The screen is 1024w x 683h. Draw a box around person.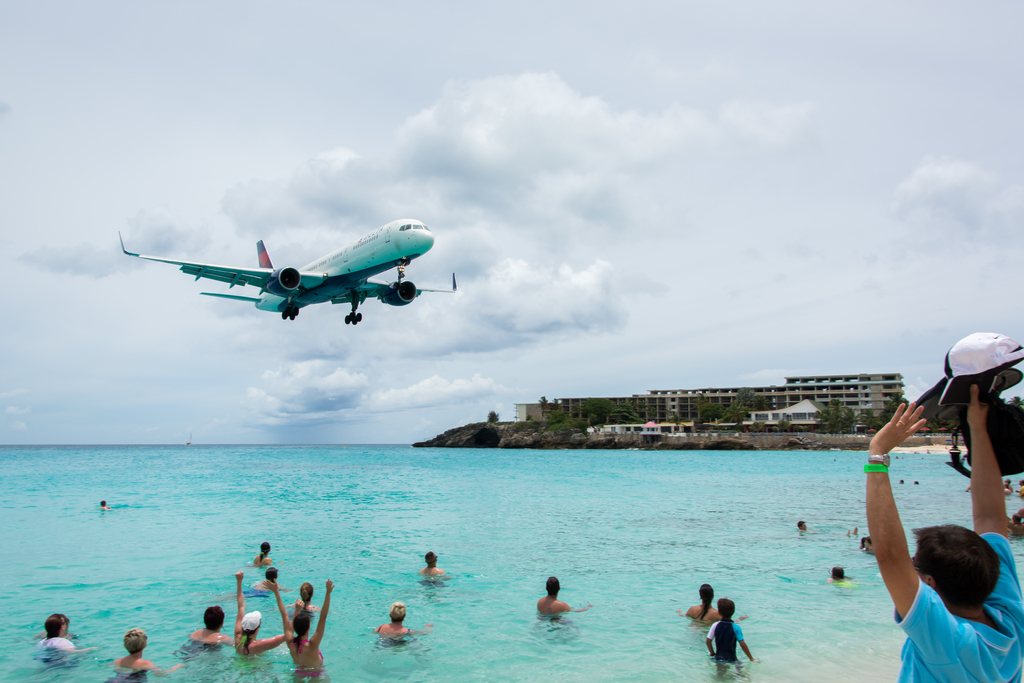
{"x1": 102, "y1": 629, "x2": 181, "y2": 682}.
